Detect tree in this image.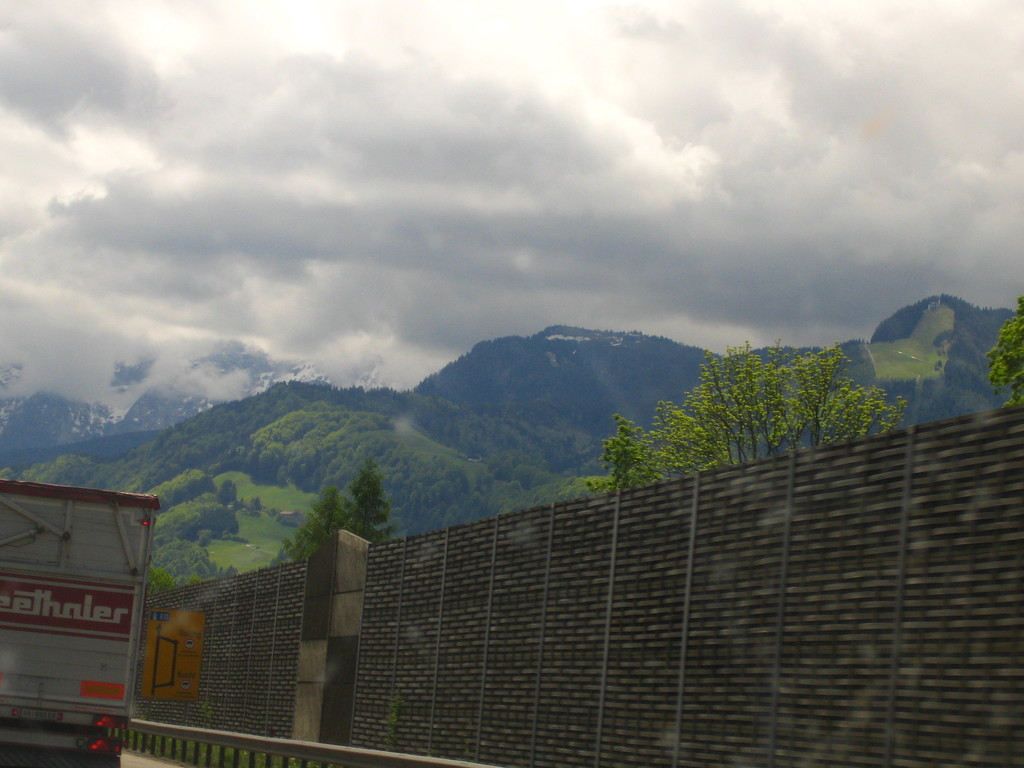
Detection: region(353, 458, 402, 555).
